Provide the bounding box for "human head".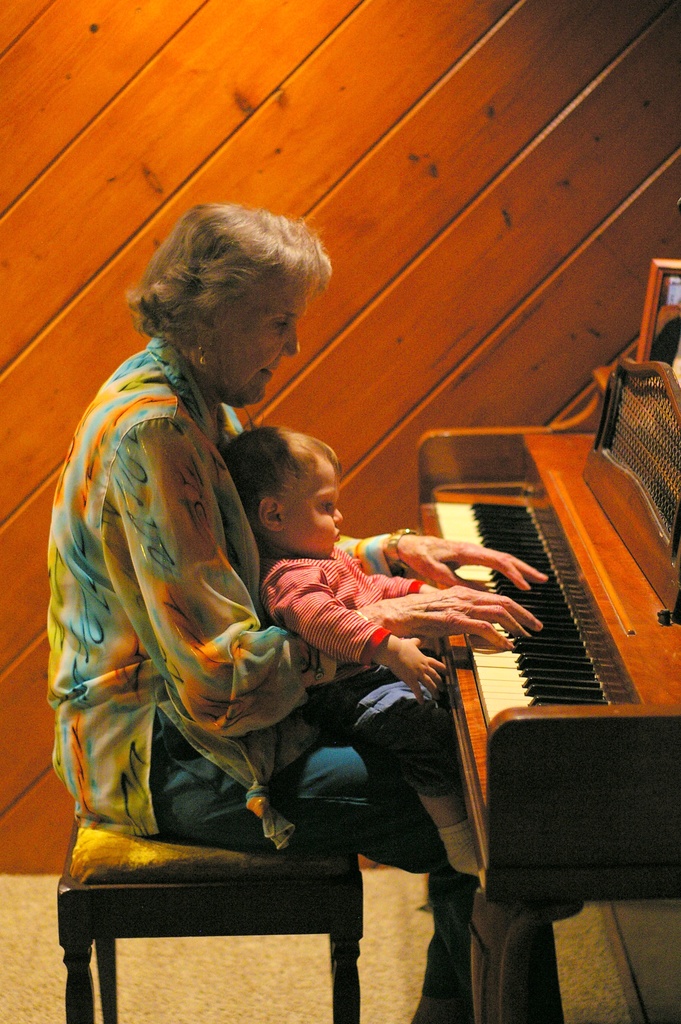
x1=132, y1=201, x2=334, y2=390.
